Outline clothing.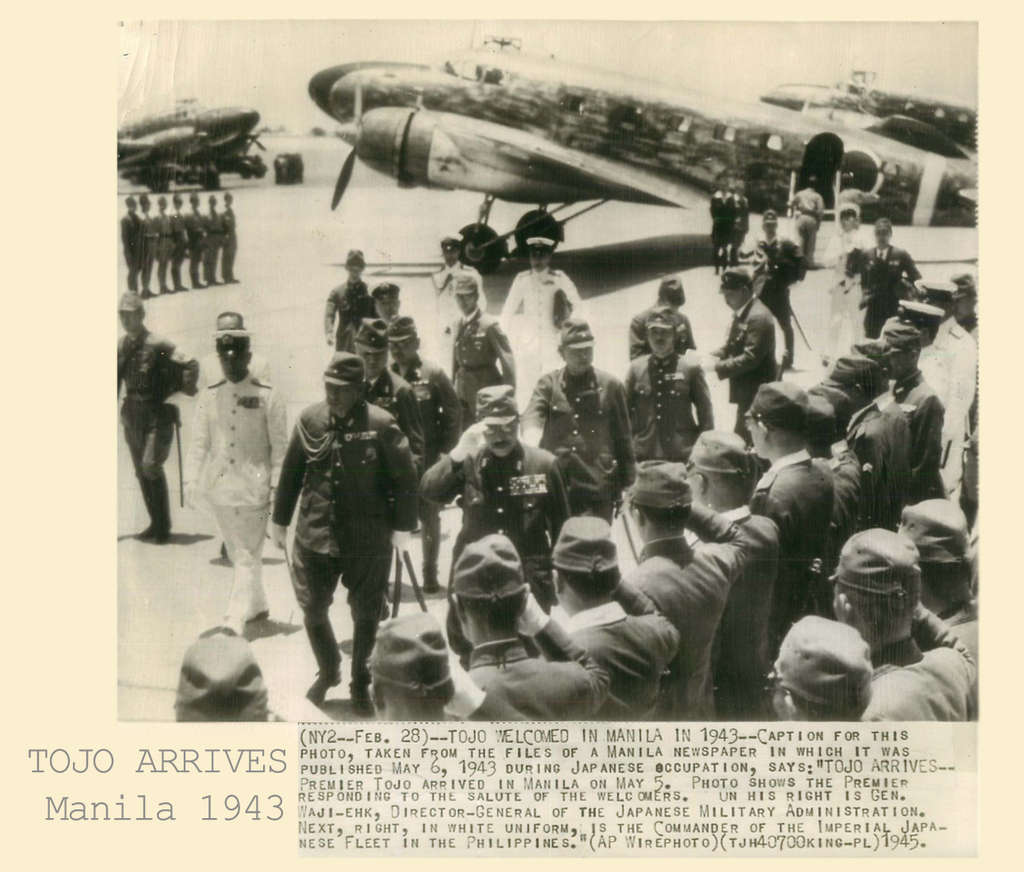
Outline: {"left": 891, "top": 361, "right": 963, "bottom": 516}.
